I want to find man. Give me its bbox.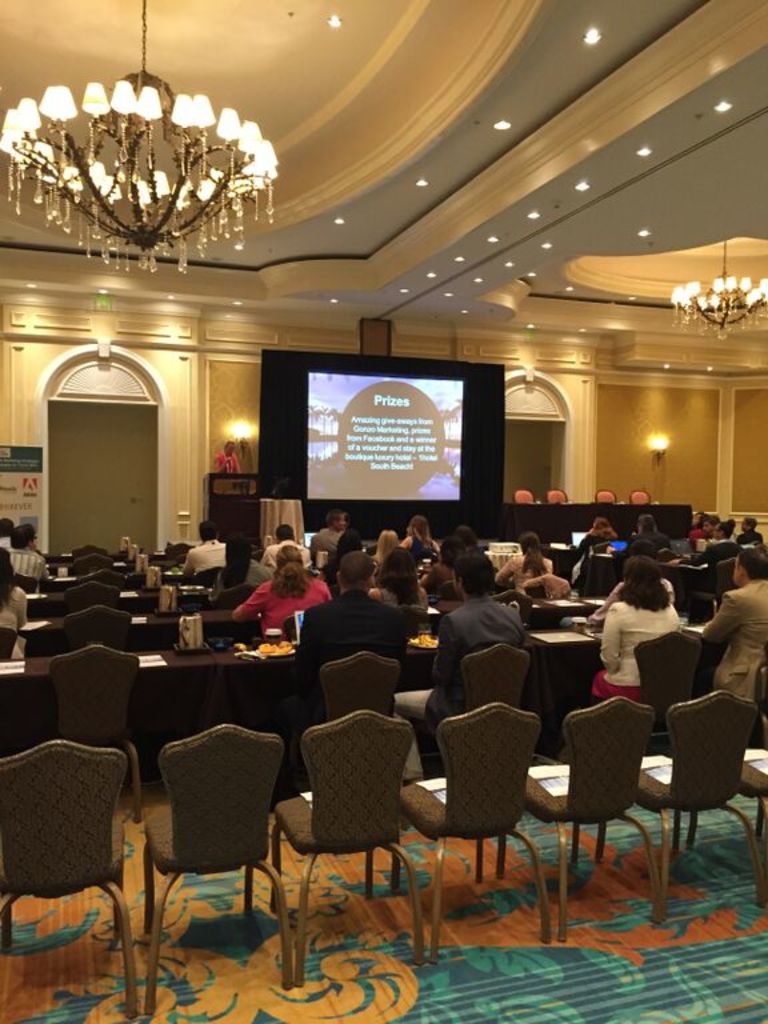
[x1=288, y1=547, x2=419, y2=783].
